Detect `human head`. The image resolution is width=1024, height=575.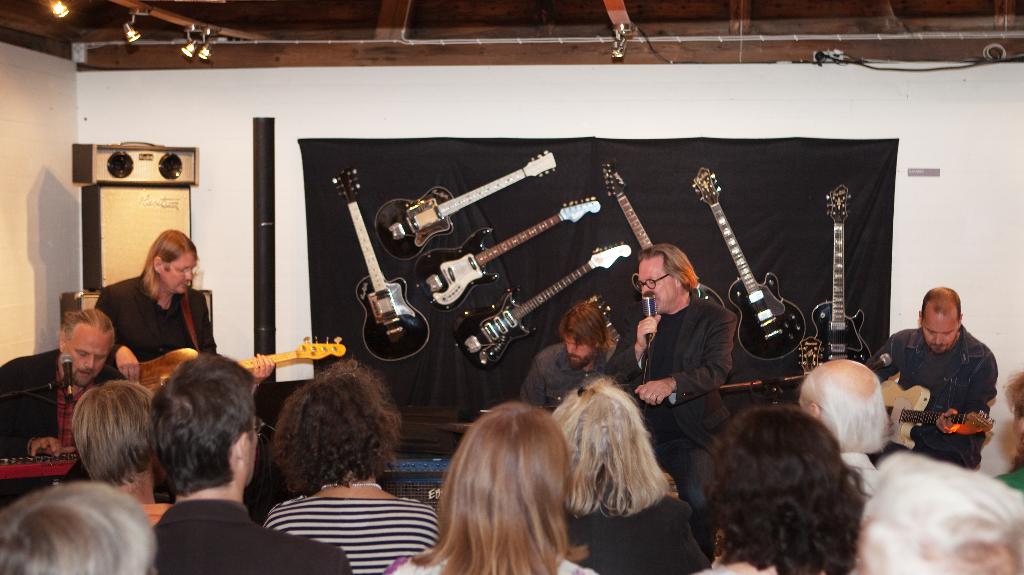
select_region(707, 408, 871, 574).
